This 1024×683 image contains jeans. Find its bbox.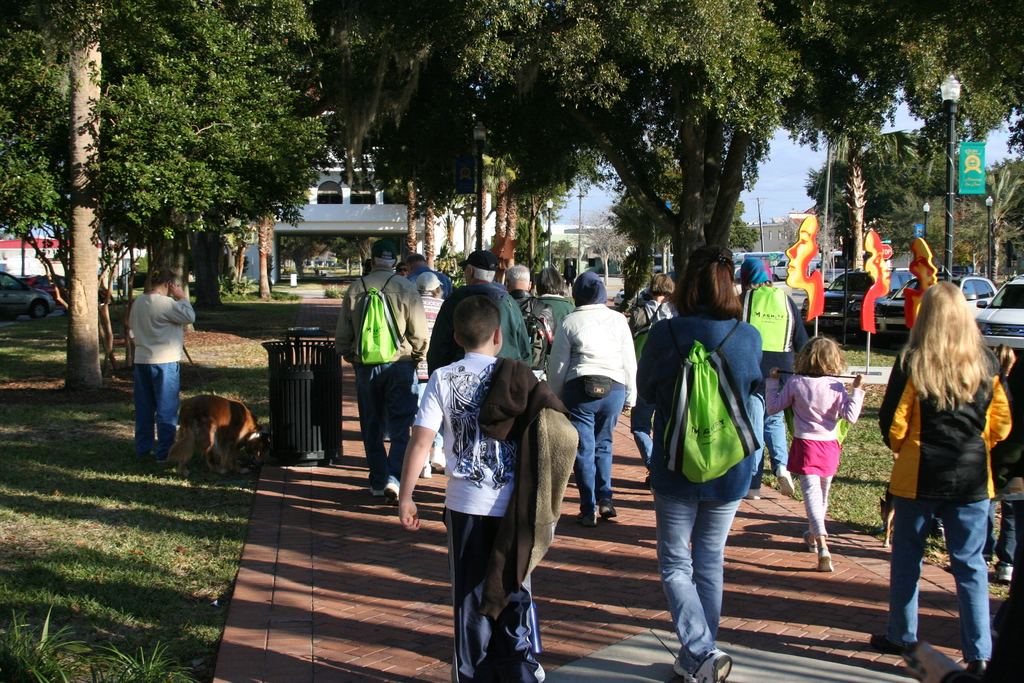
[left=661, top=441, right=754, bottom=682].
